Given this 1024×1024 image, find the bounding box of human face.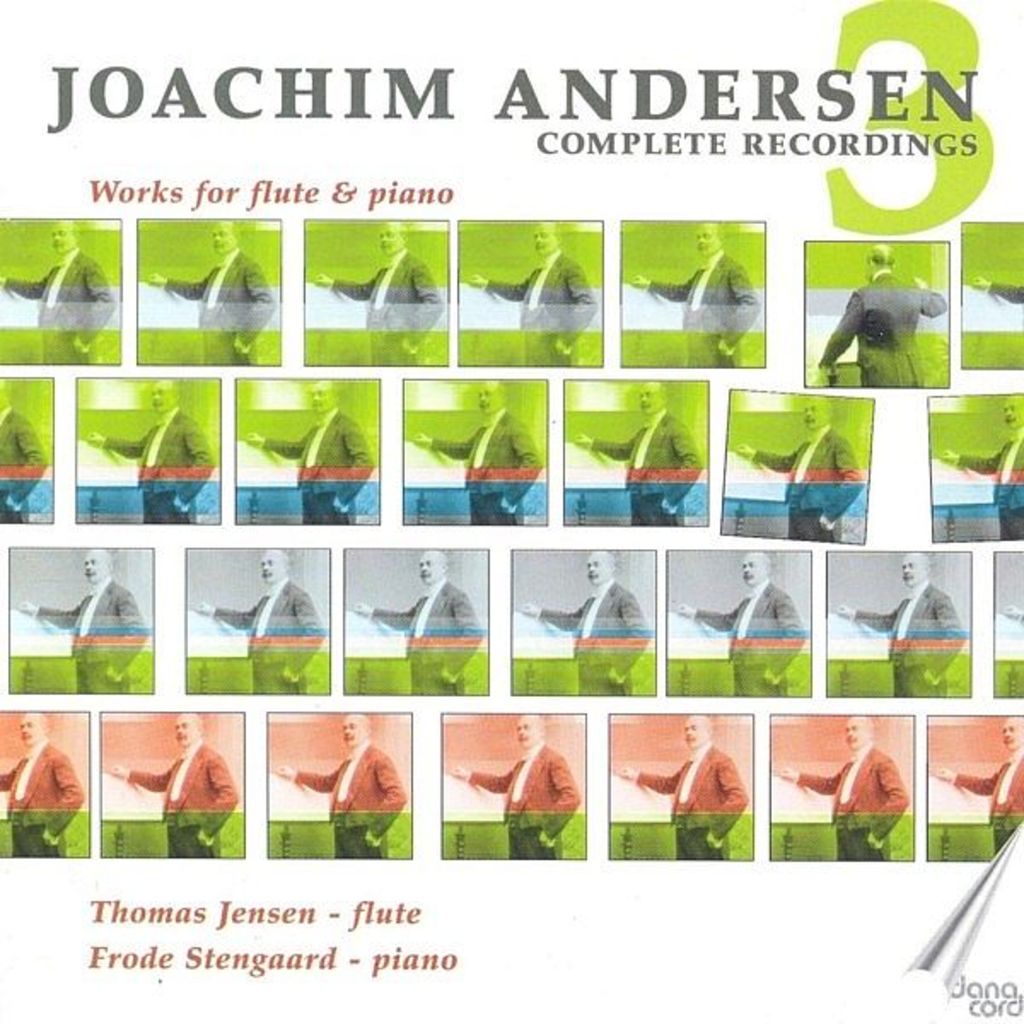
<box>415,546,447,585</box>.
